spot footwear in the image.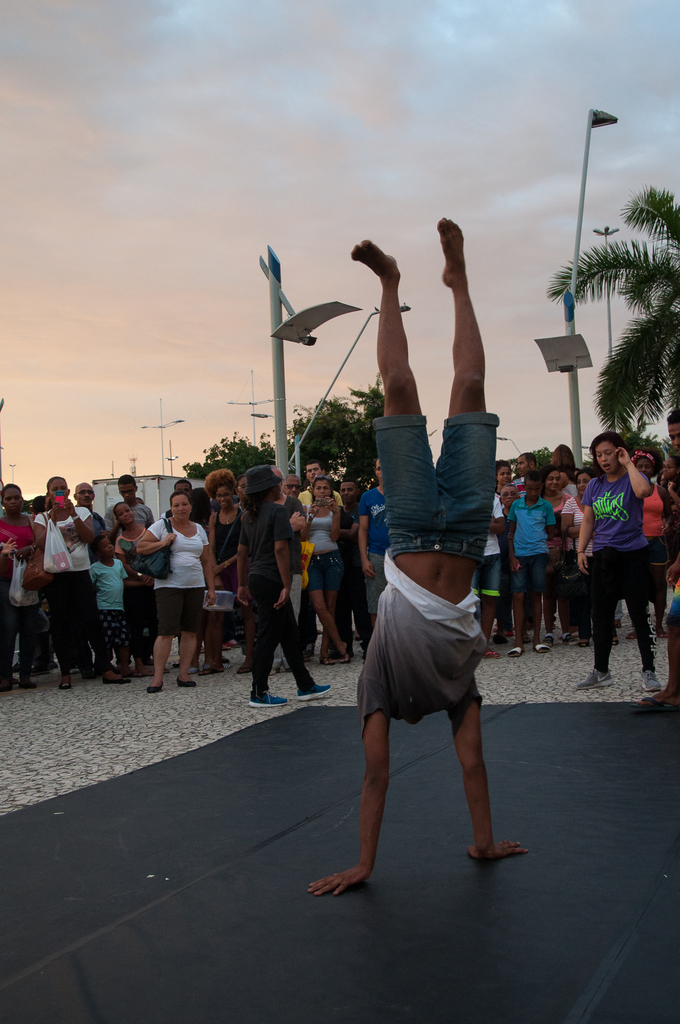
footwear found at pyautogui.locateOnScreen(505, 646, 523, 657).
